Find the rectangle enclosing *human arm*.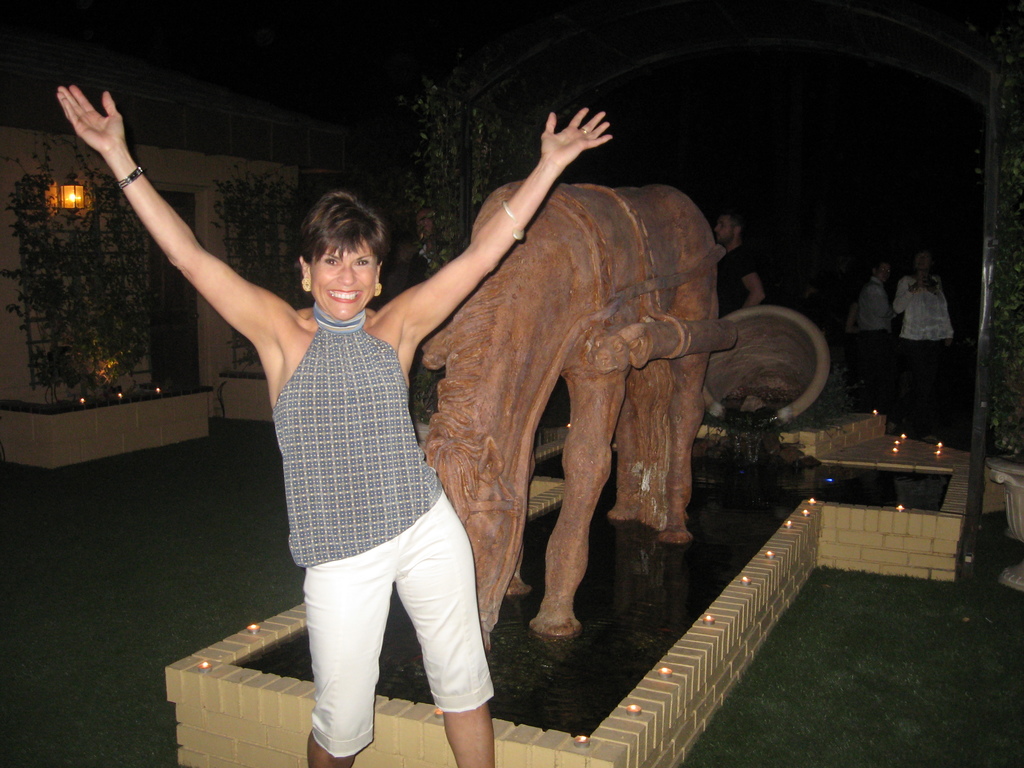
{"left": 385, "top": 97, "right": 614, "bottom": 352}.
